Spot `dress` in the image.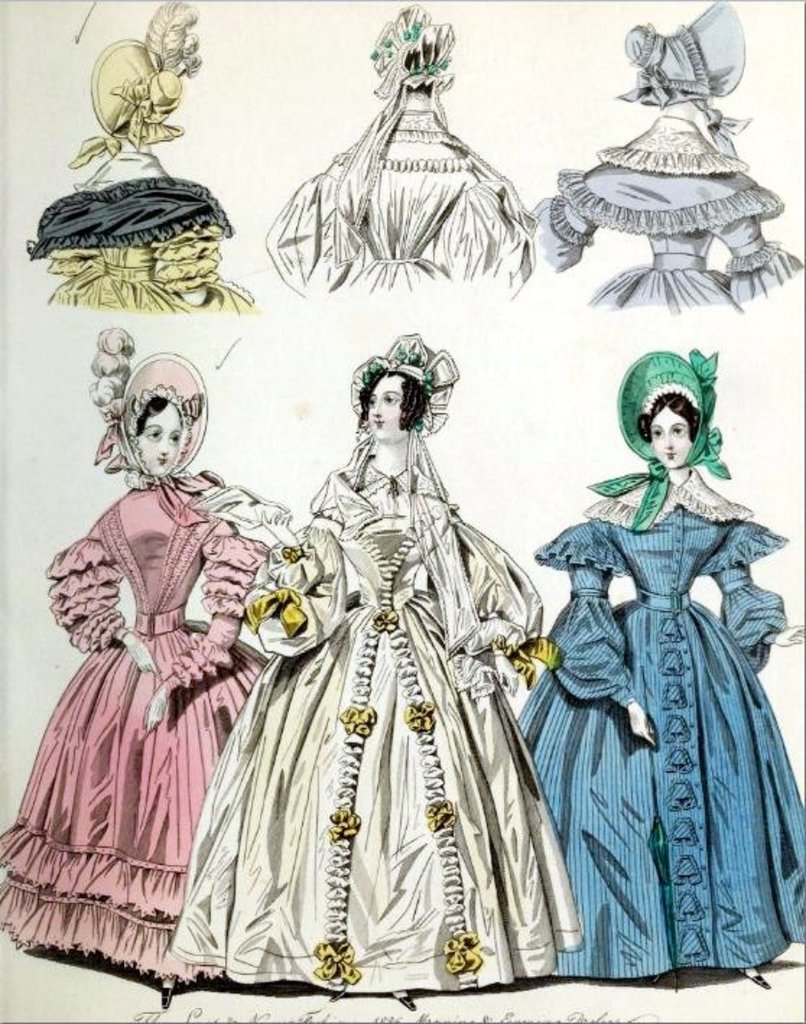
`dress` found at 261,107,532,289.
